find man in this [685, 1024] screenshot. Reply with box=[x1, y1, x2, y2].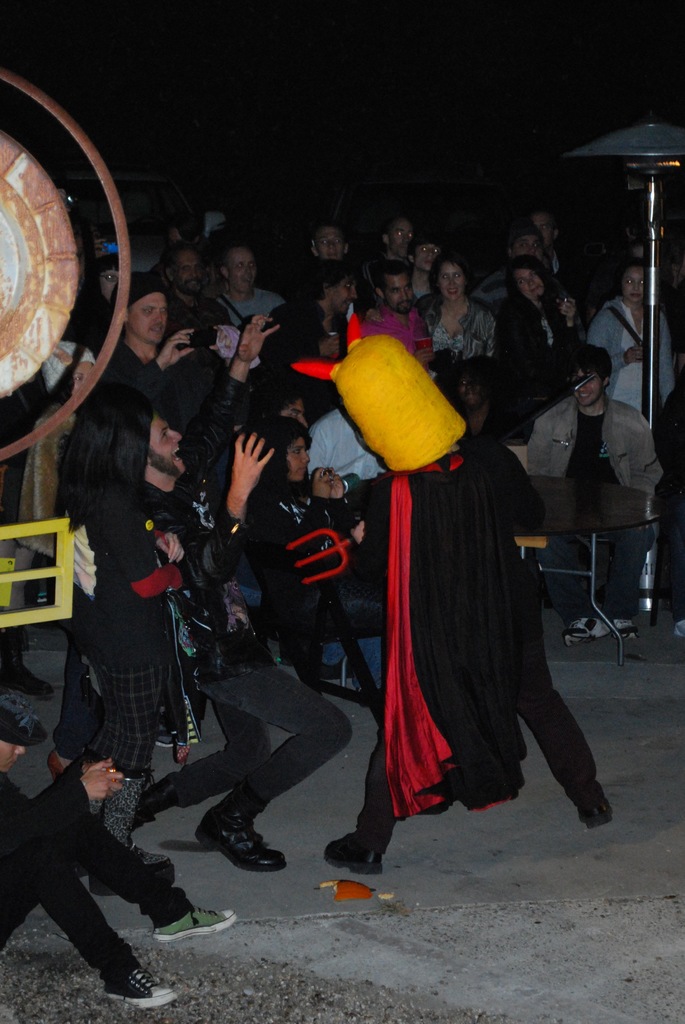
box=[36, 269, 176, 796].
